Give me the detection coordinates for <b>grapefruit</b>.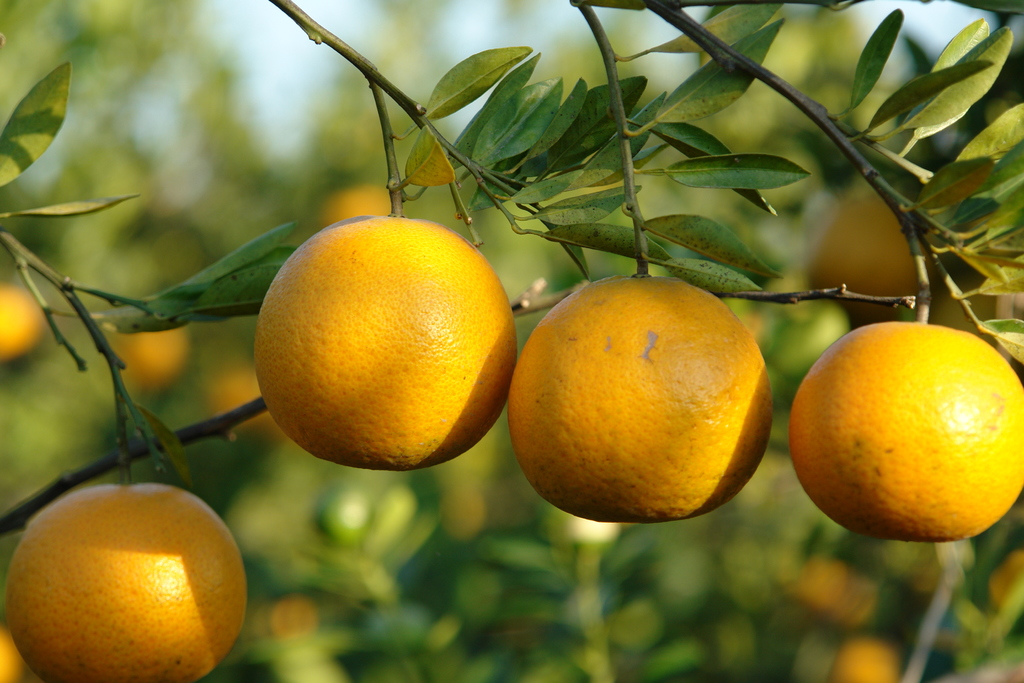
788:320:1021:541.
